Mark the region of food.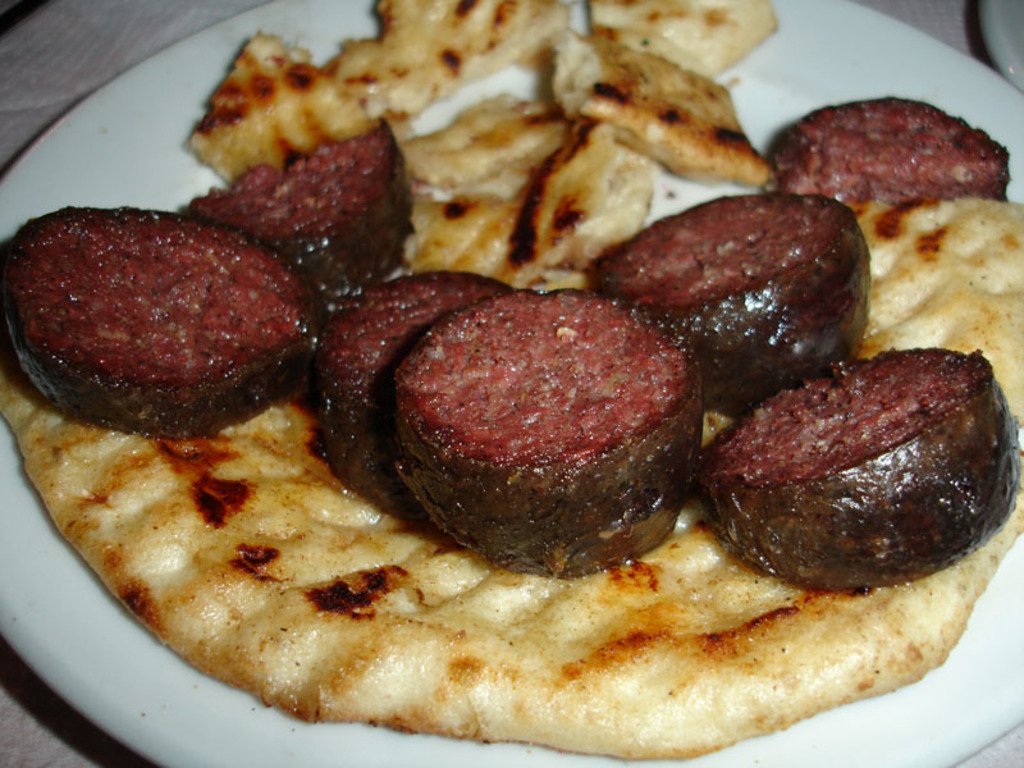
Region: 179/118/416/305.
